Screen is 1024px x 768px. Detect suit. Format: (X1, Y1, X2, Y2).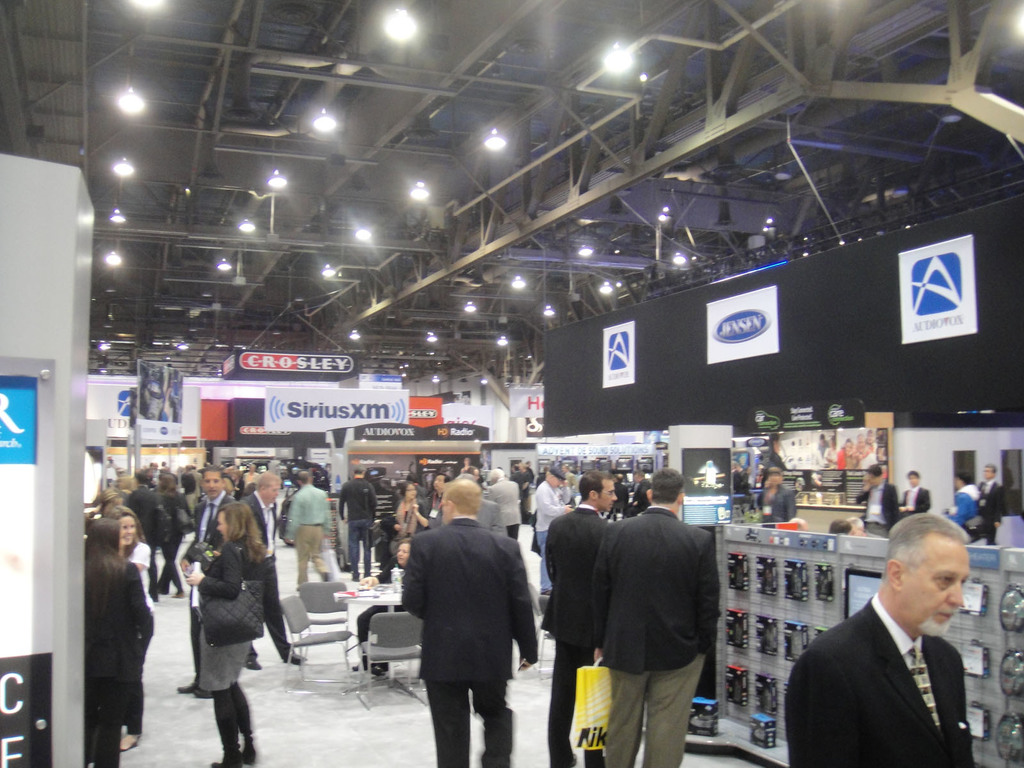
(976, 479, 997, 552).
